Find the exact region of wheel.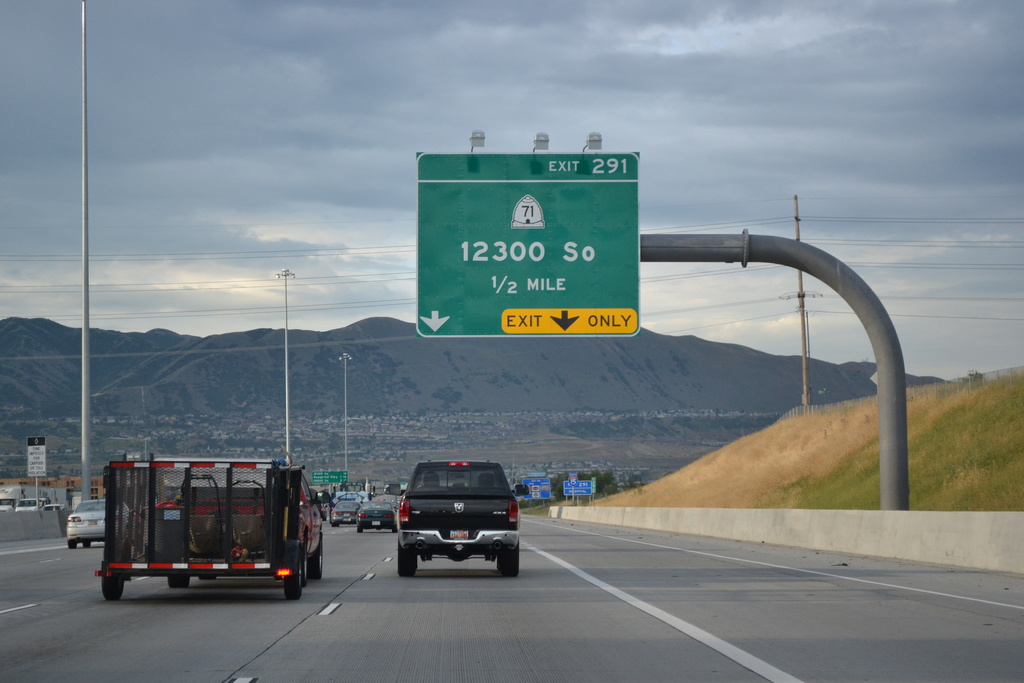
Exact region: (x1=196, y1=572, x2=216, y2=580).
